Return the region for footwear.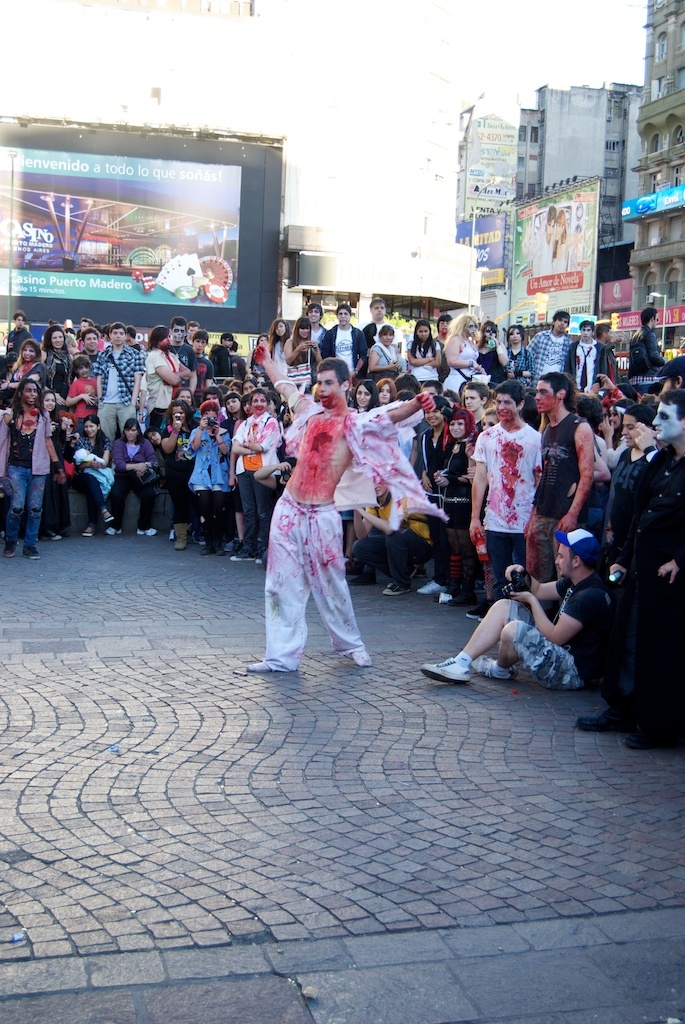
<bbox>23, 544, 41, 562</bbox>.
